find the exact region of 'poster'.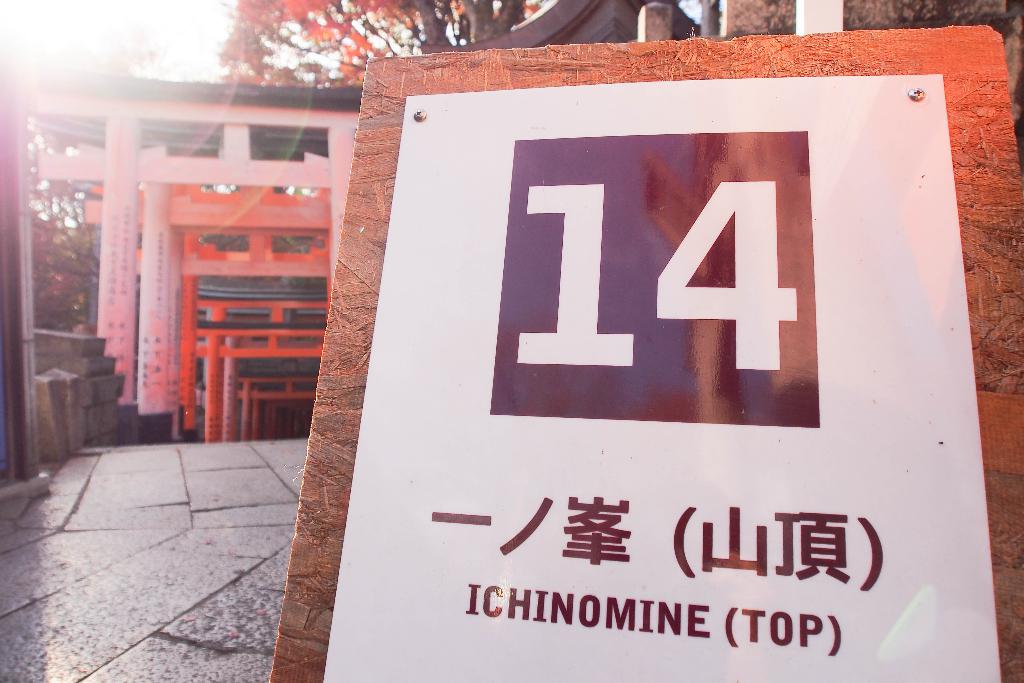
Exact region: 323, 72, 1007, 682.
